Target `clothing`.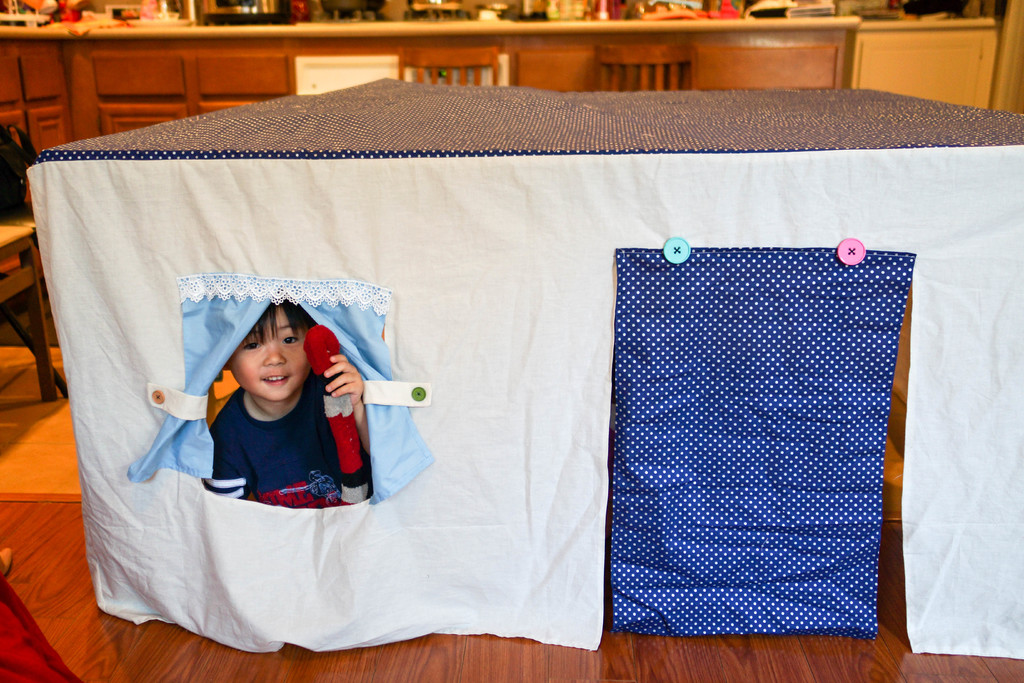
Target region: pyautogui.locateOnScreen(208, 368, 373, 504).
